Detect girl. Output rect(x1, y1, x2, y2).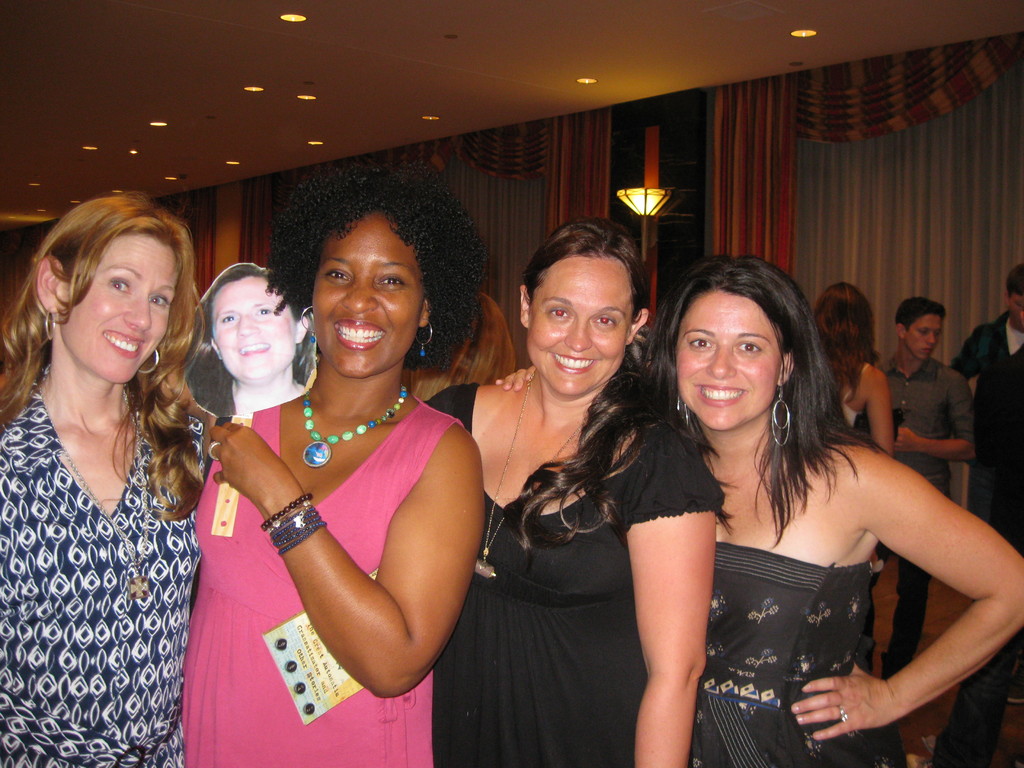
rect(0, 188, 205, 767).
